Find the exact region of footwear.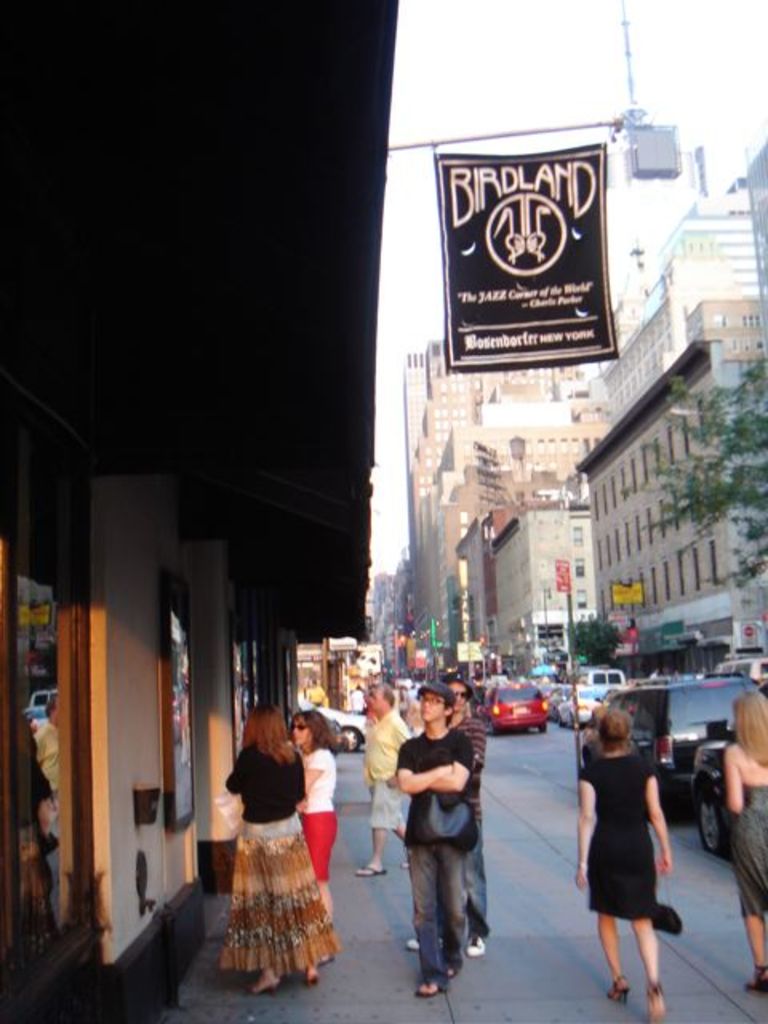
Exact region: <region>608, 974, 629, 1005</region>.
